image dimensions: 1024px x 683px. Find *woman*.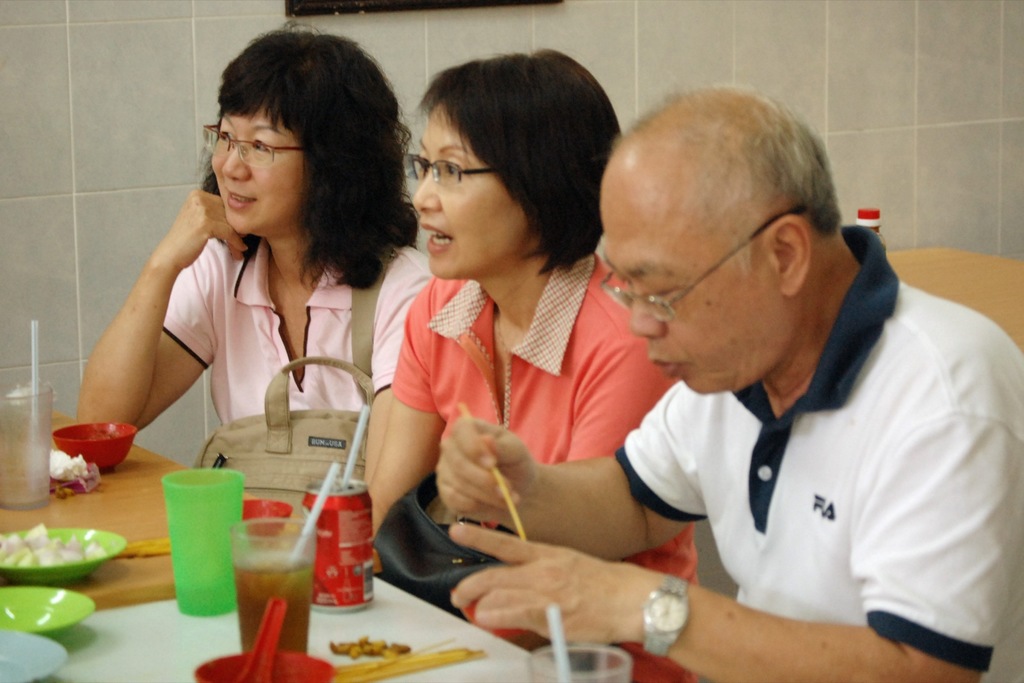
68,12,433,490.
